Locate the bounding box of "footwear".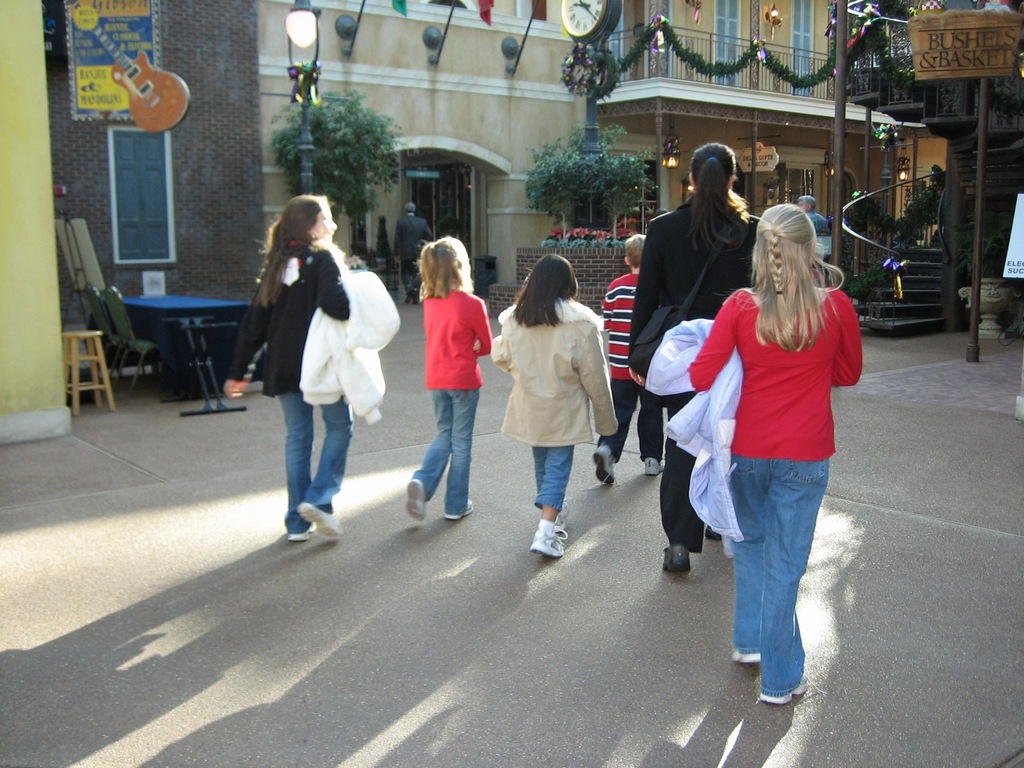
Bounding box: rect(589, 442, 618, 484).
